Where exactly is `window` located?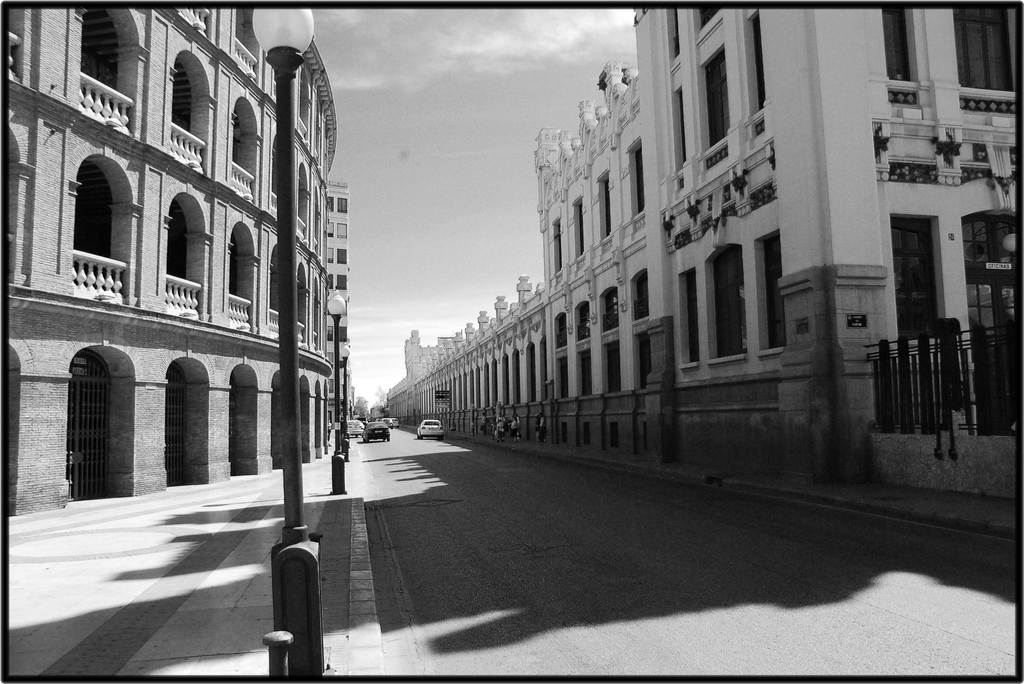
Its bounding box is detection(236, 99, 254, 201).
